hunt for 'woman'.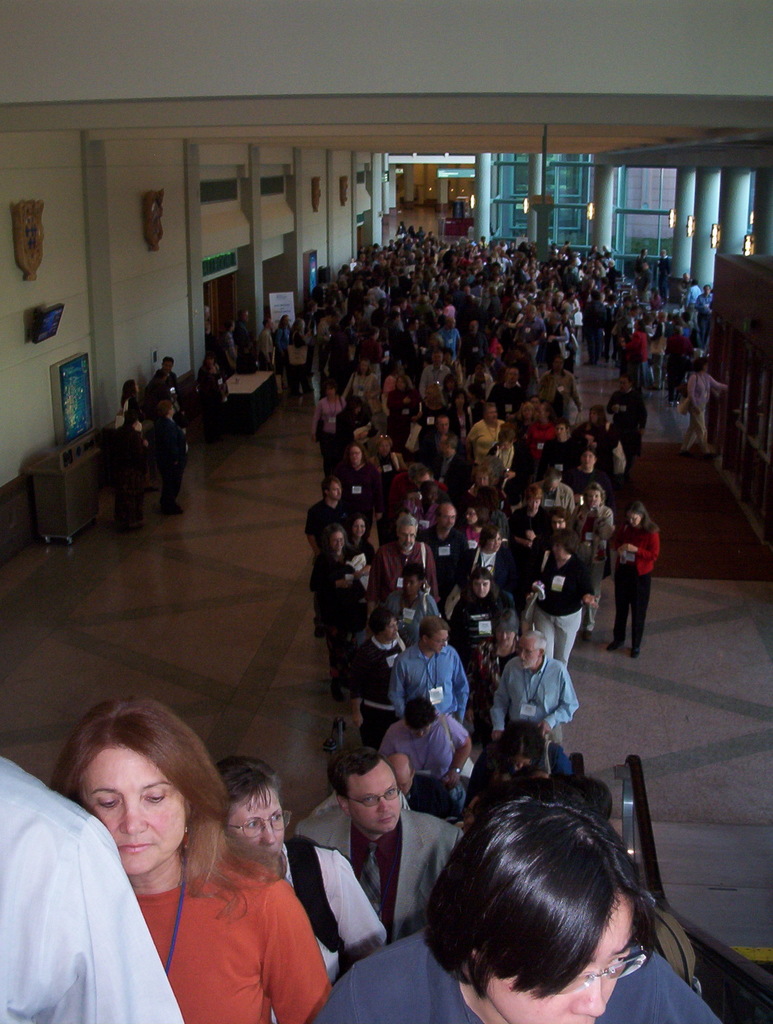
Hunted down at x1=120 y1=377 x2=139 y2=422.
